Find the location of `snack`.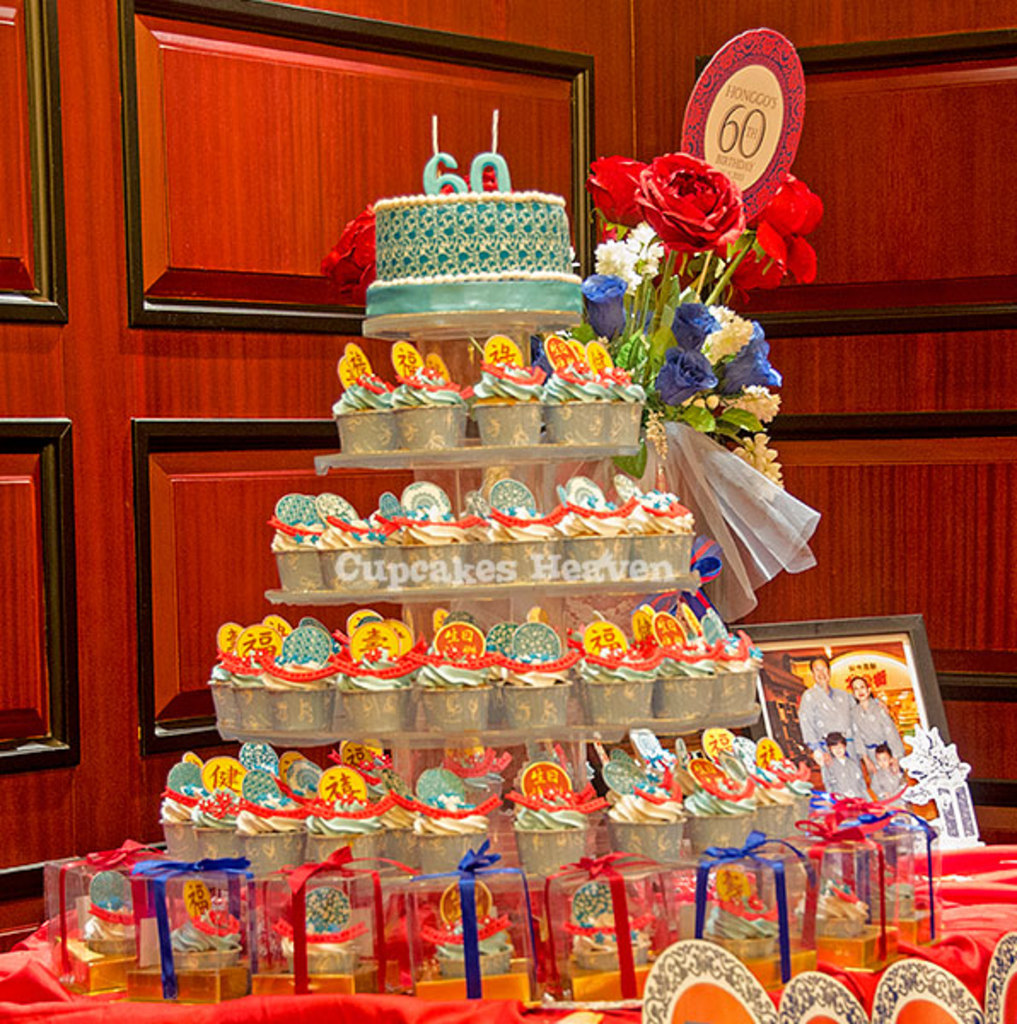
Location: left=341, top=374, right=389, bottom=411.
